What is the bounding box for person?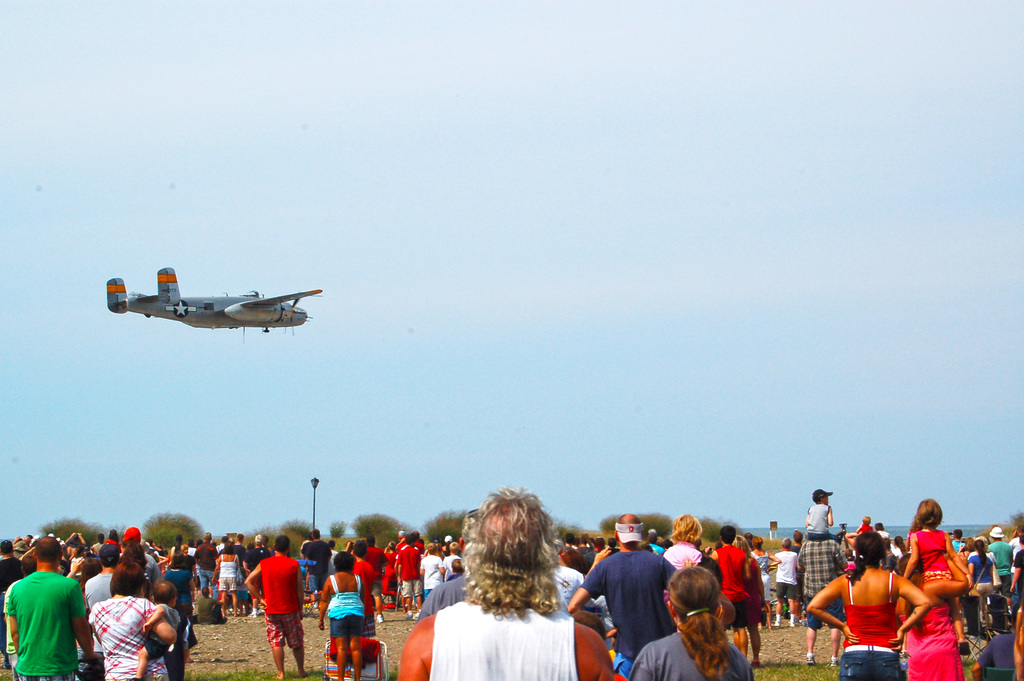
box(68, 545, 80, 581).
